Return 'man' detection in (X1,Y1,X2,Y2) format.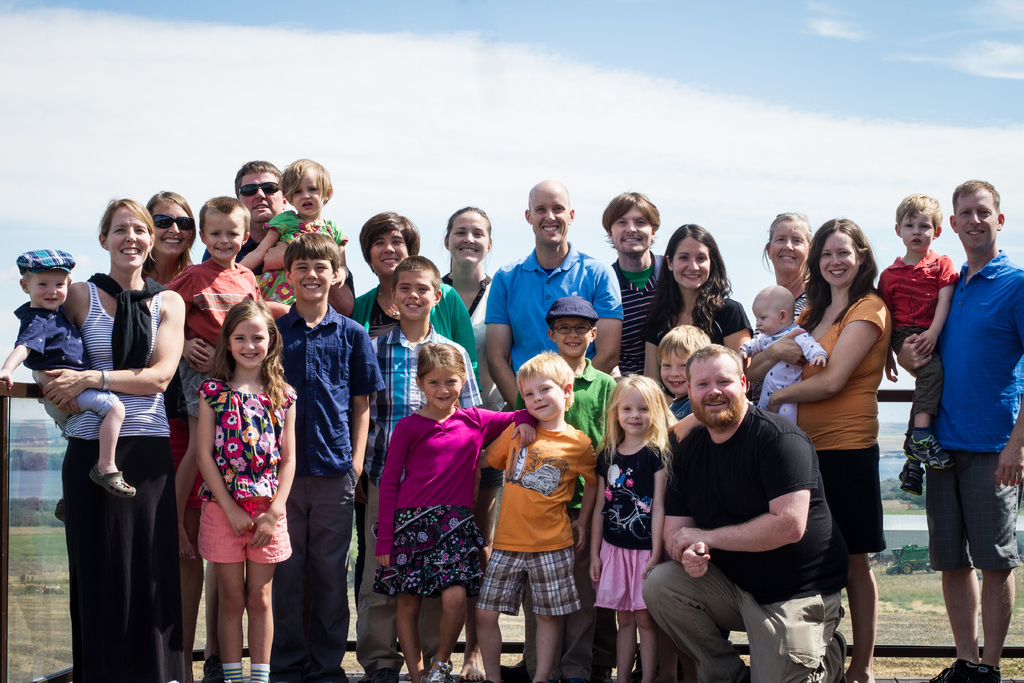
(598,190,664,376).
